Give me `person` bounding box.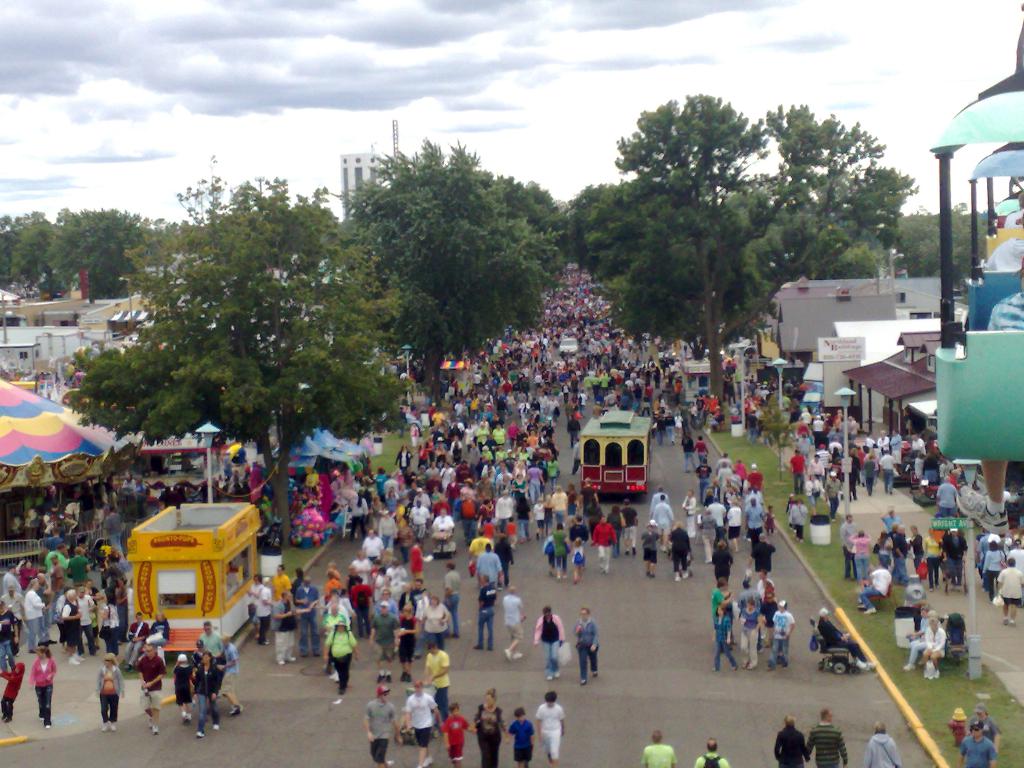
<region>202, 618, 221, 655</region>.
